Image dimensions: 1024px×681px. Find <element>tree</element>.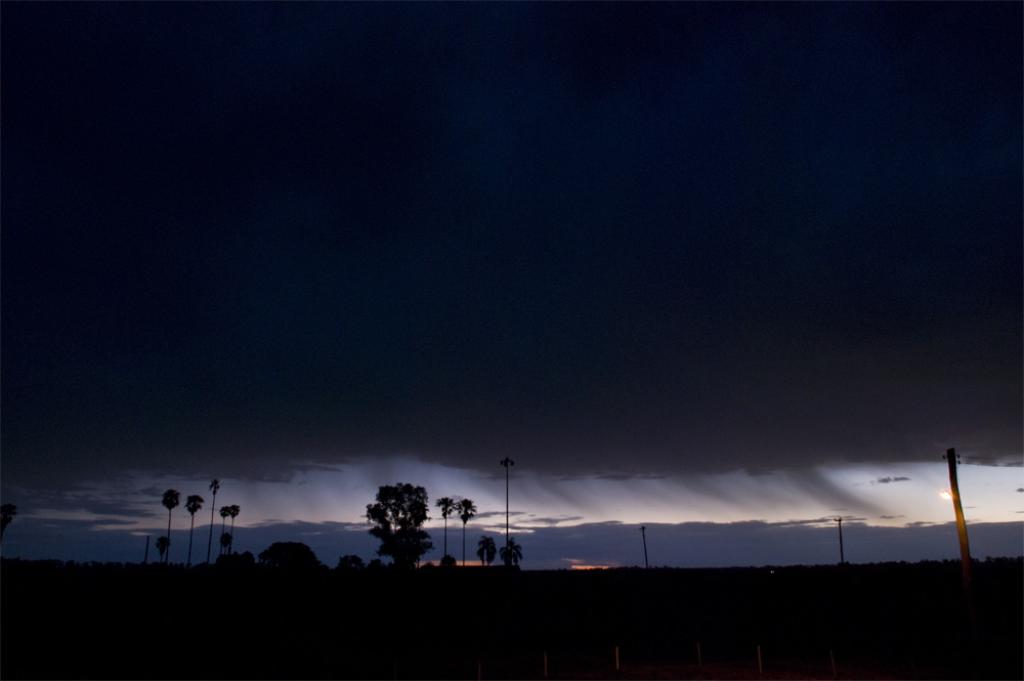
257 540 329 570.
